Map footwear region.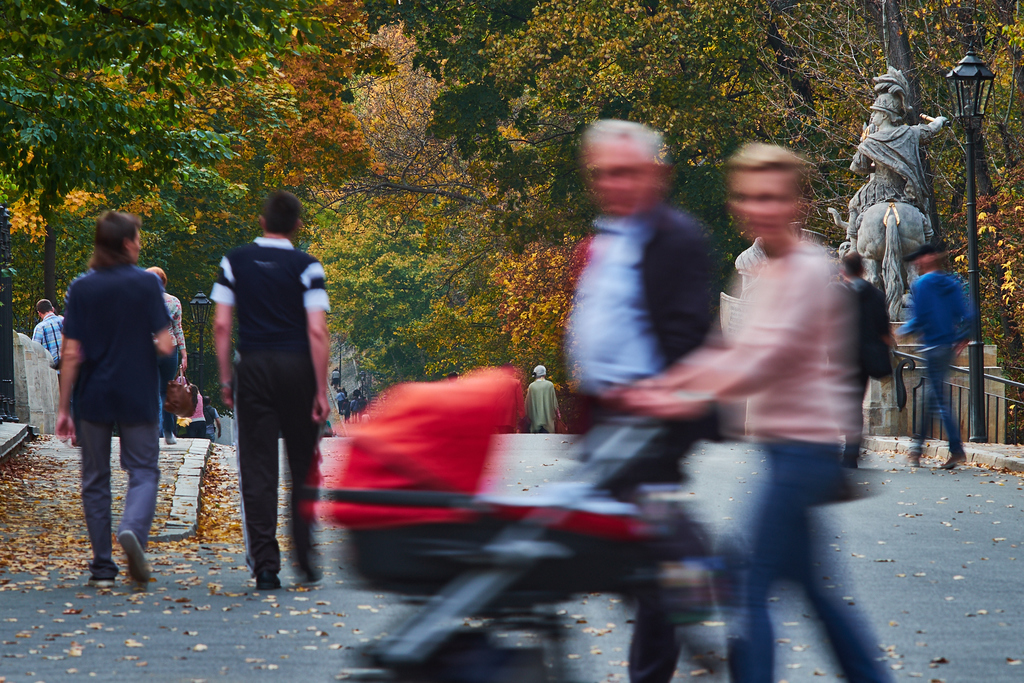
Mapped to box=[254, 568, 283, 591].
